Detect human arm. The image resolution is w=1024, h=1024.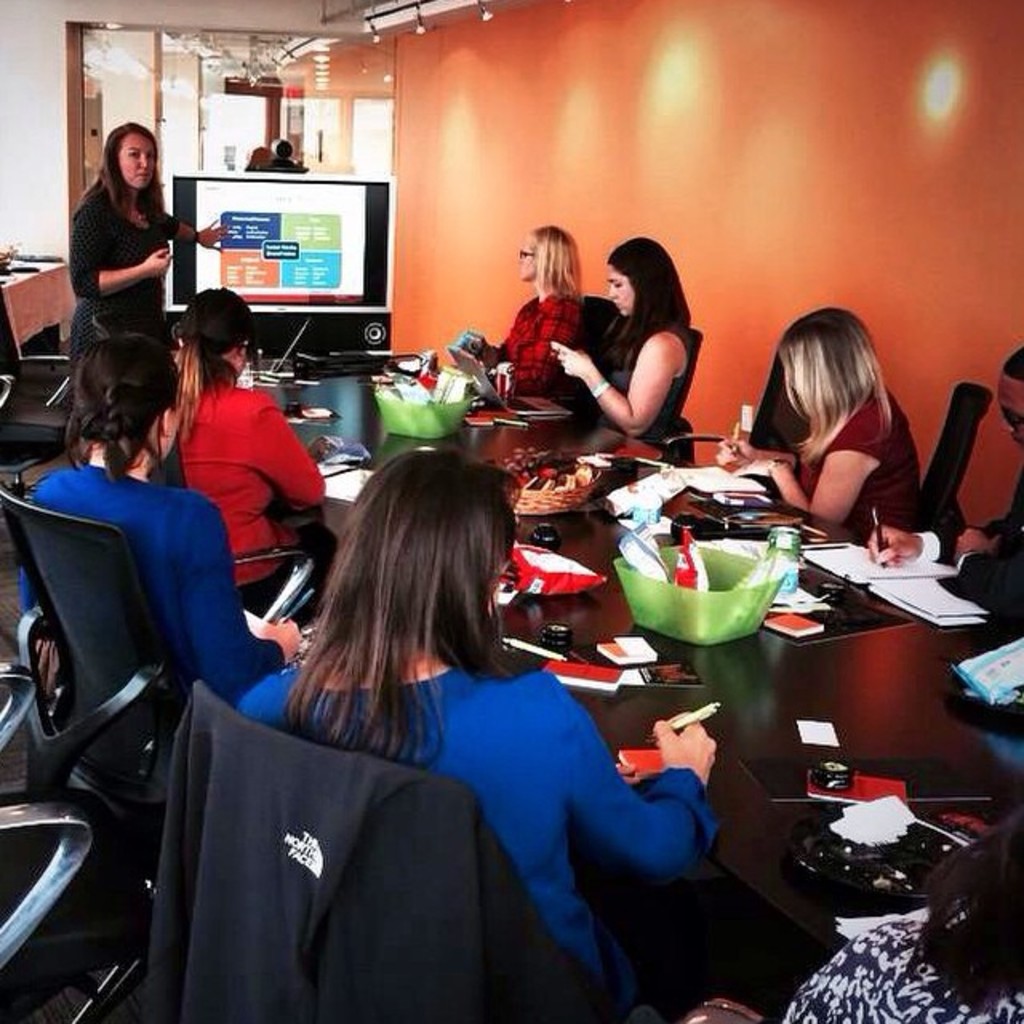
<region>854, 514, 1013, 571</region>.
